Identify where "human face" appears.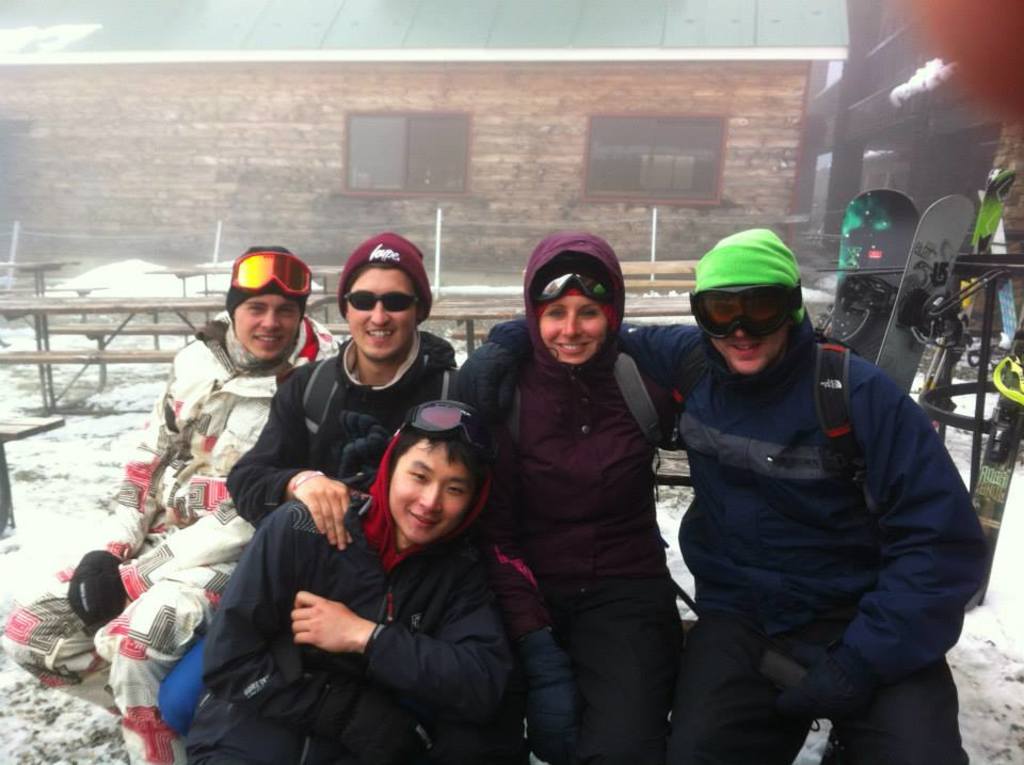
Appears at [532,284,614,365].
